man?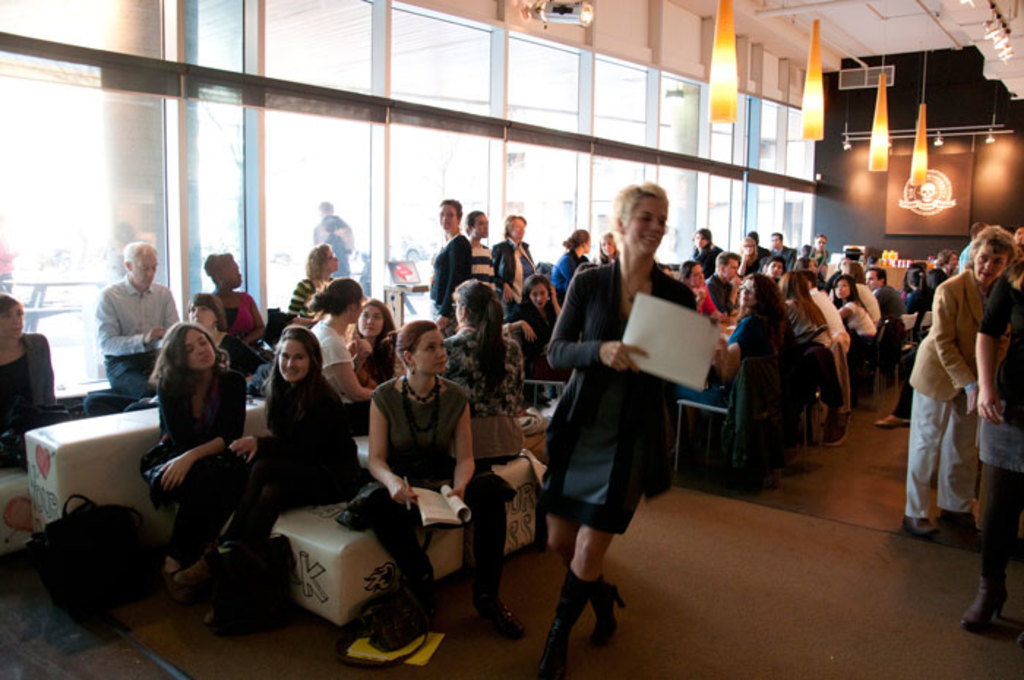
bbox=(709, 250, 746, 306)
